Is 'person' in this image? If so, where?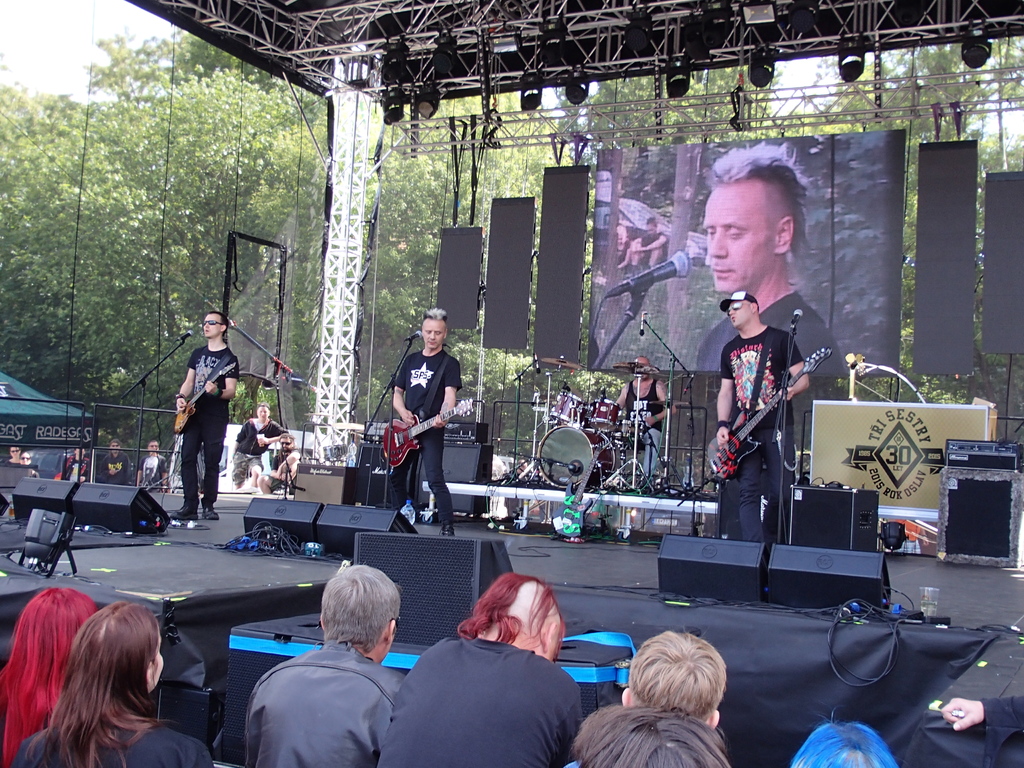
Yes, at x1=0 y1=585 x2=97 y2=767.
